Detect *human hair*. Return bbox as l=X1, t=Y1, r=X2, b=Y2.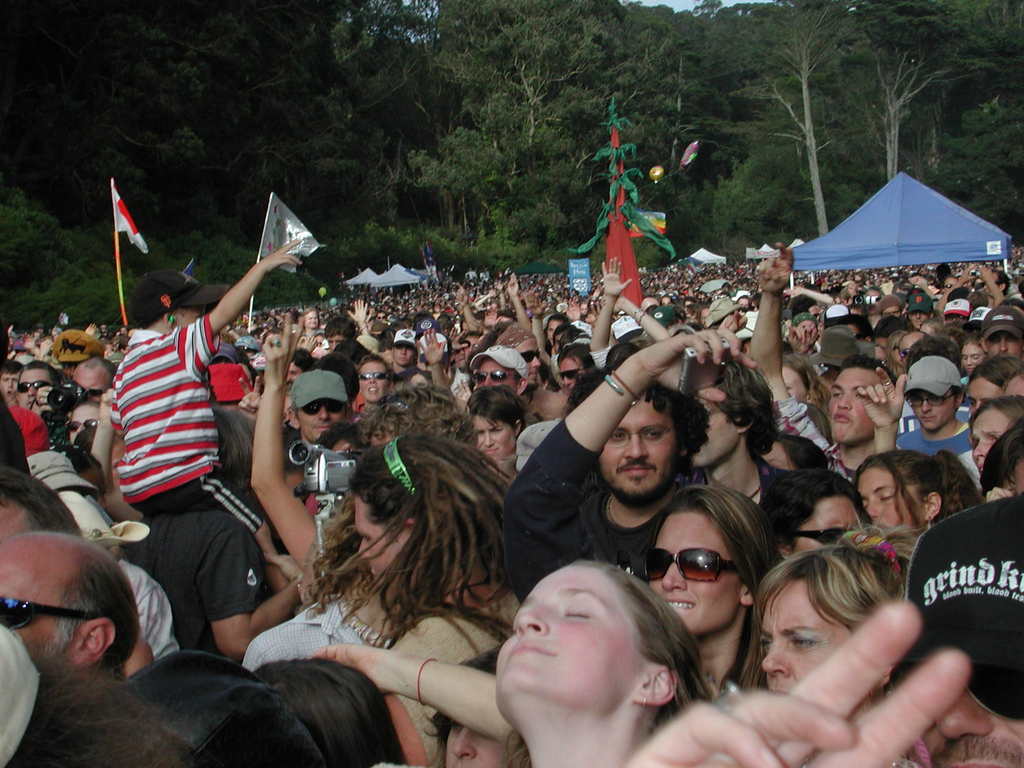
l=250, t=650, r=412, b=767.
